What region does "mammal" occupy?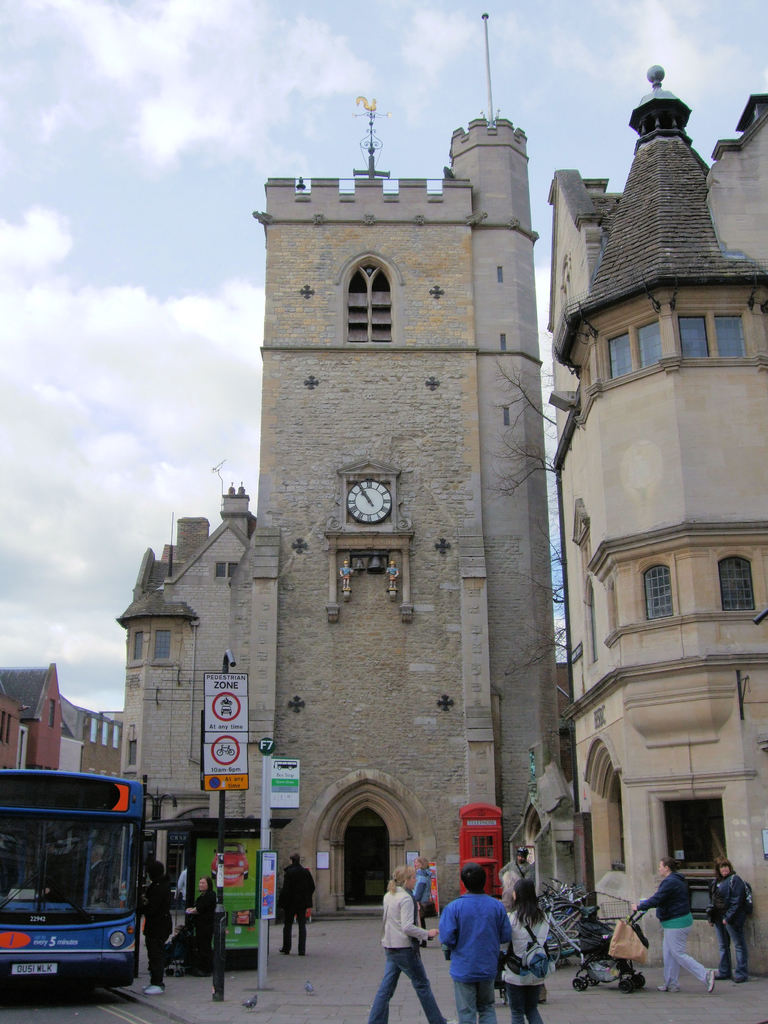
crop(410, 853, 434, 948).
